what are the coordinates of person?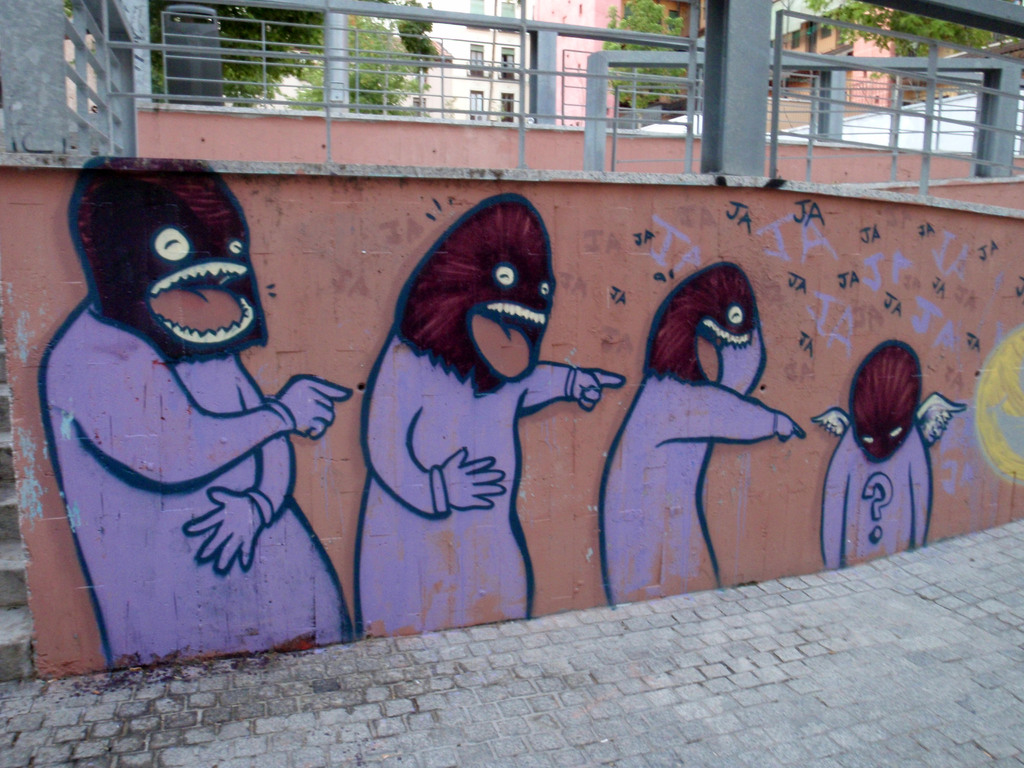
(820,343,934,573).
